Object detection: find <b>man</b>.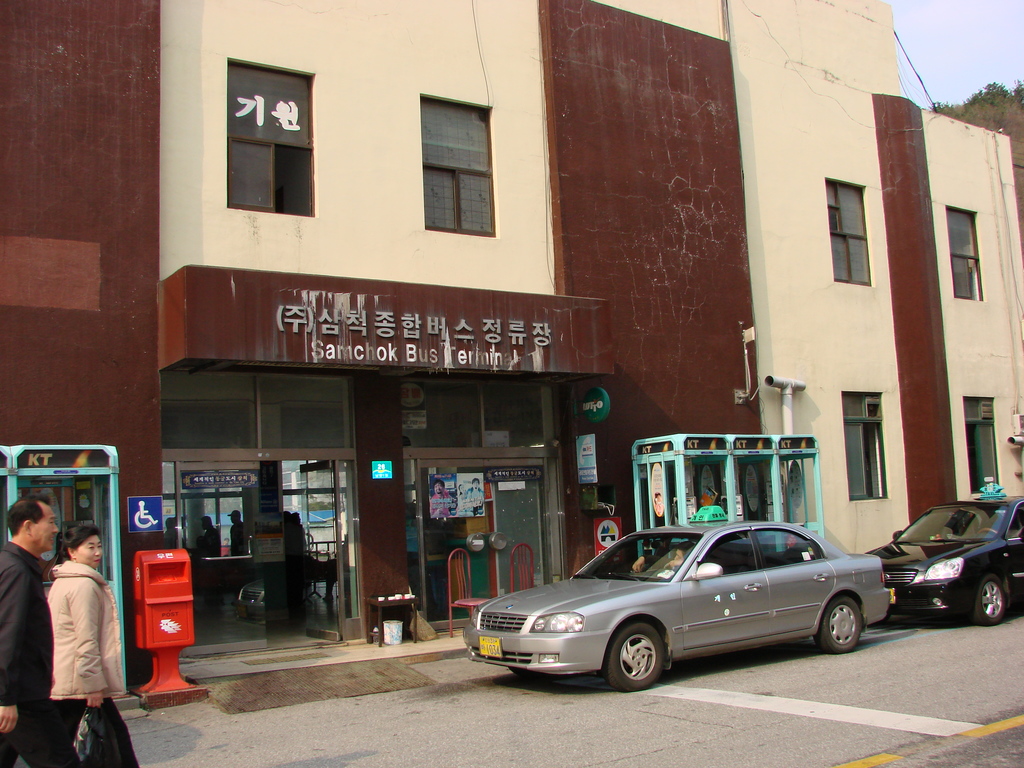
464 477 485 518.
